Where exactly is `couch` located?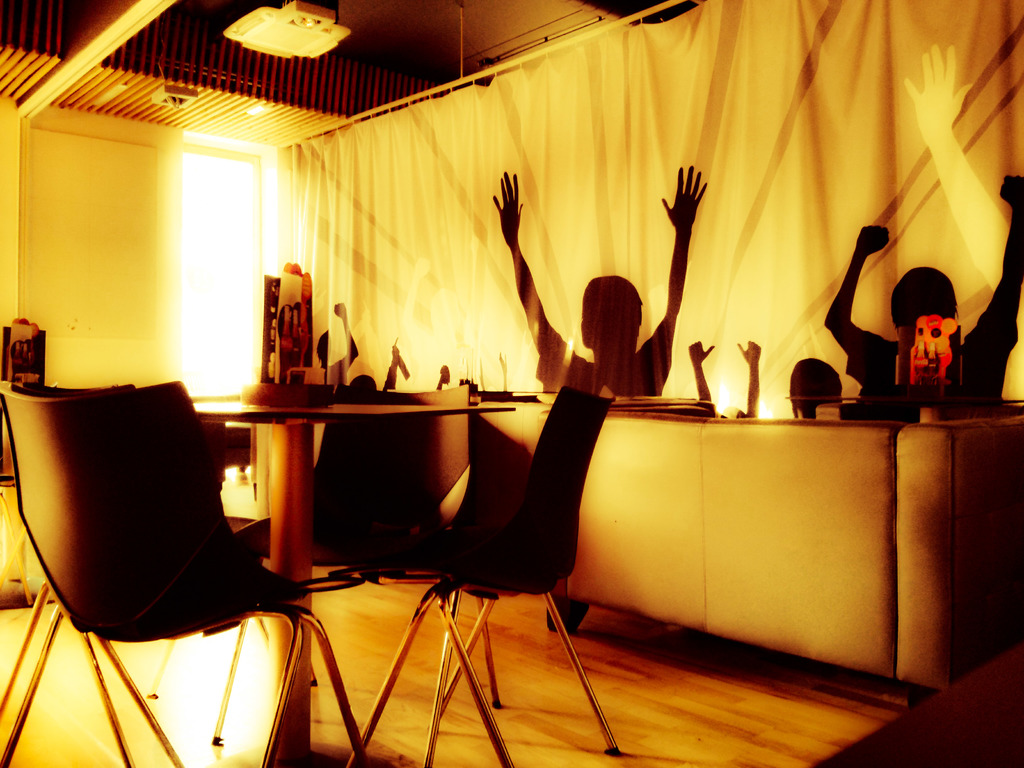
Its bounding box is <bbox>515, 355, 1023, 705</bbox>.
